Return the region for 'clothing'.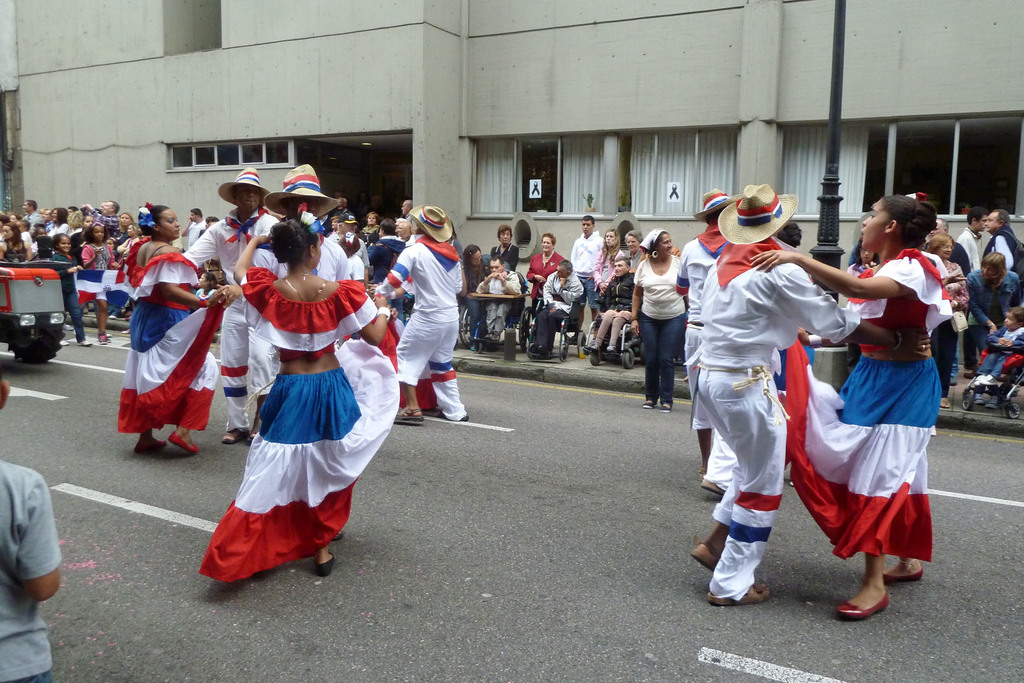
(left=0, top=457, right=56, bottom=682).
